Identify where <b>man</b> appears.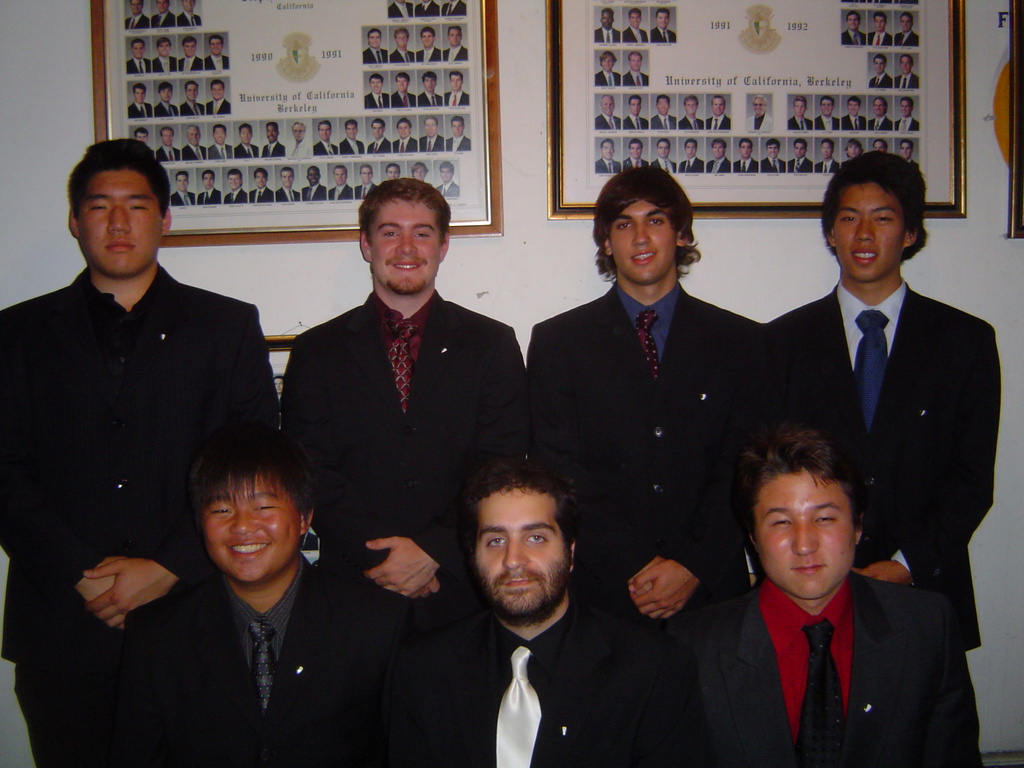
Appears at locate(767, 150, 1001, 762).
